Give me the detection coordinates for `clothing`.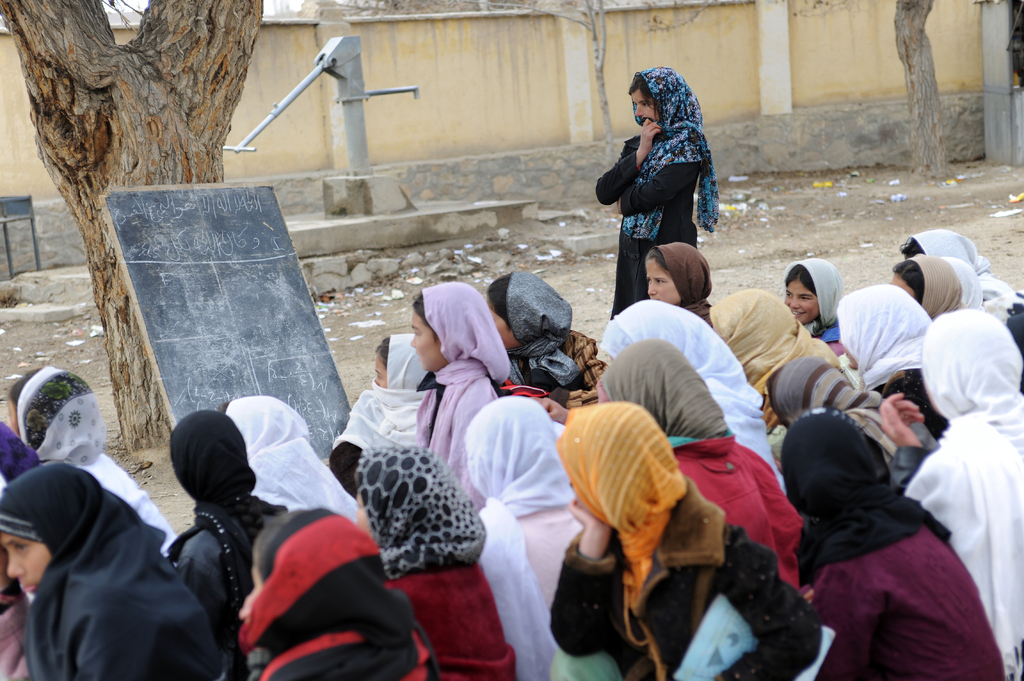
{"left": 911, "top": 229, "right": 1023, "bottom": 346}.
